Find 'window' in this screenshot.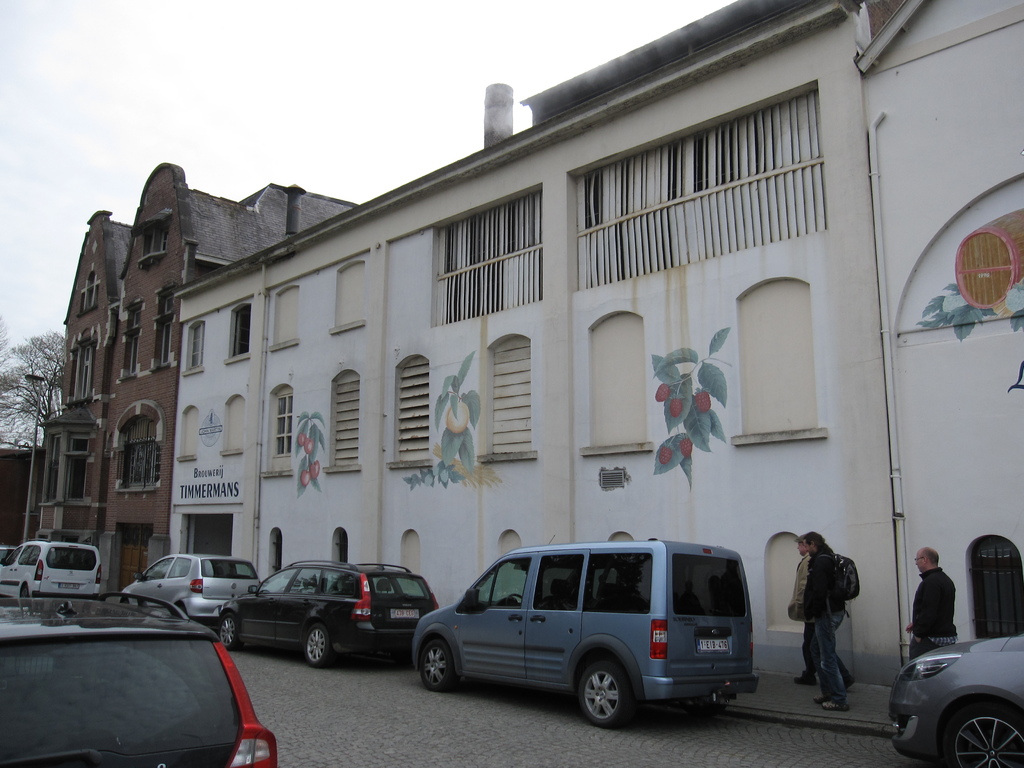
The bounding box for 'window' is BBox(575, 88, 812, 291).
